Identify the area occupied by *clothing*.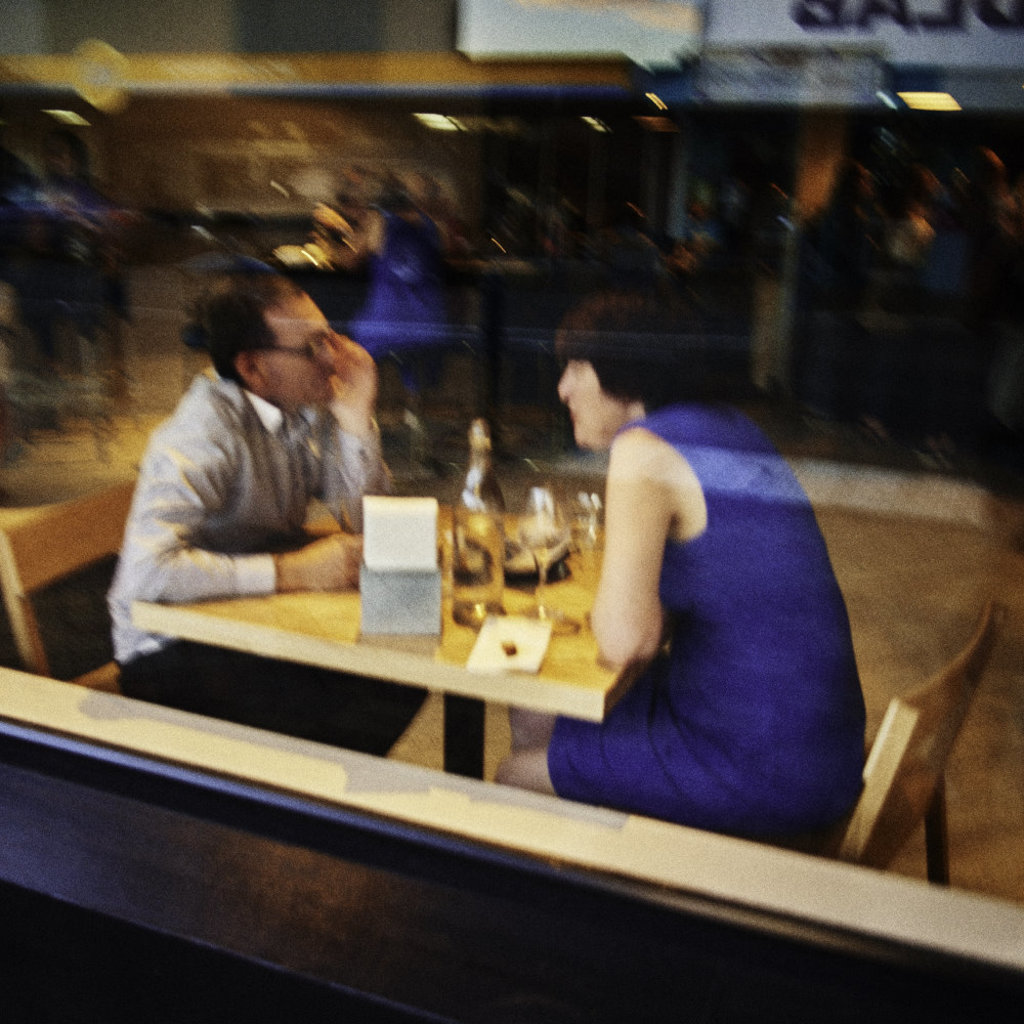
Area: rect(536, 369, 892, 836).
